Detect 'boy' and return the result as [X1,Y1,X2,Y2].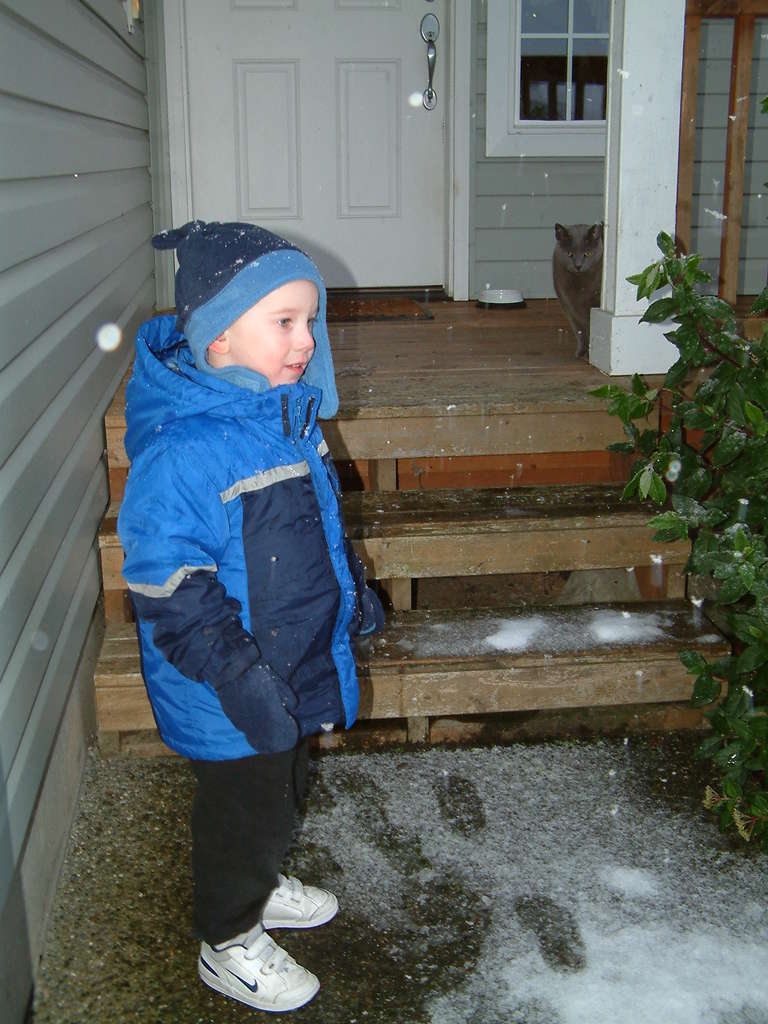
[115,220,378,1023].
